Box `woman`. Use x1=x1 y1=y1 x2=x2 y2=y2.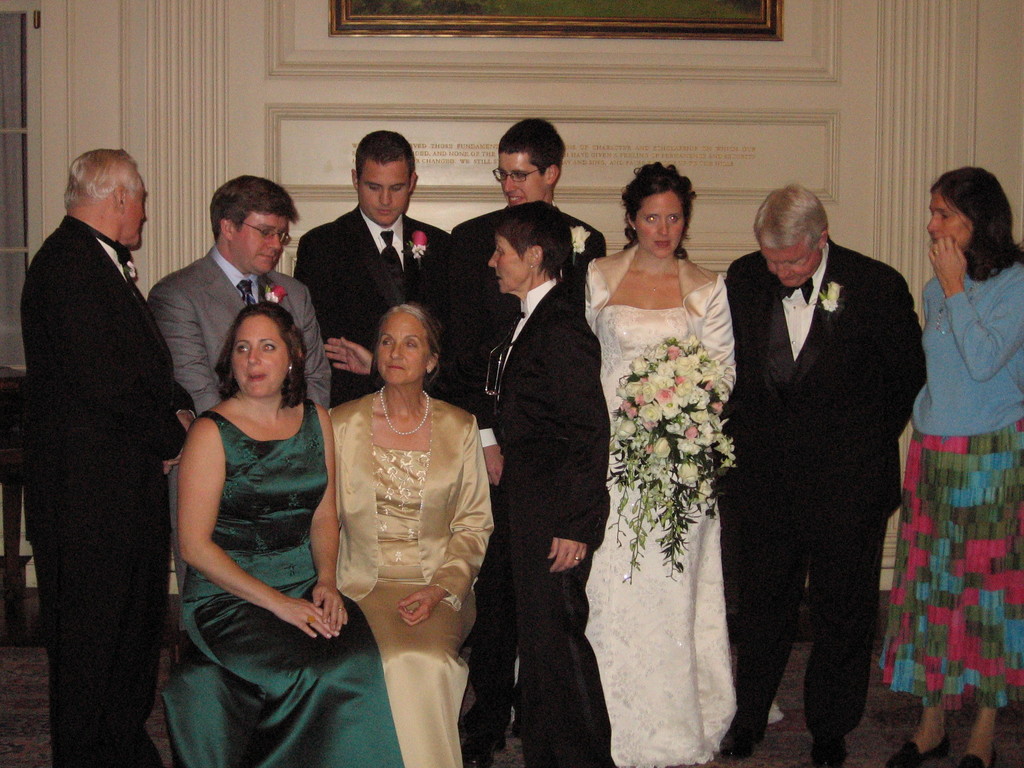
x1=479 y1=212 x2=612 y2=767.
